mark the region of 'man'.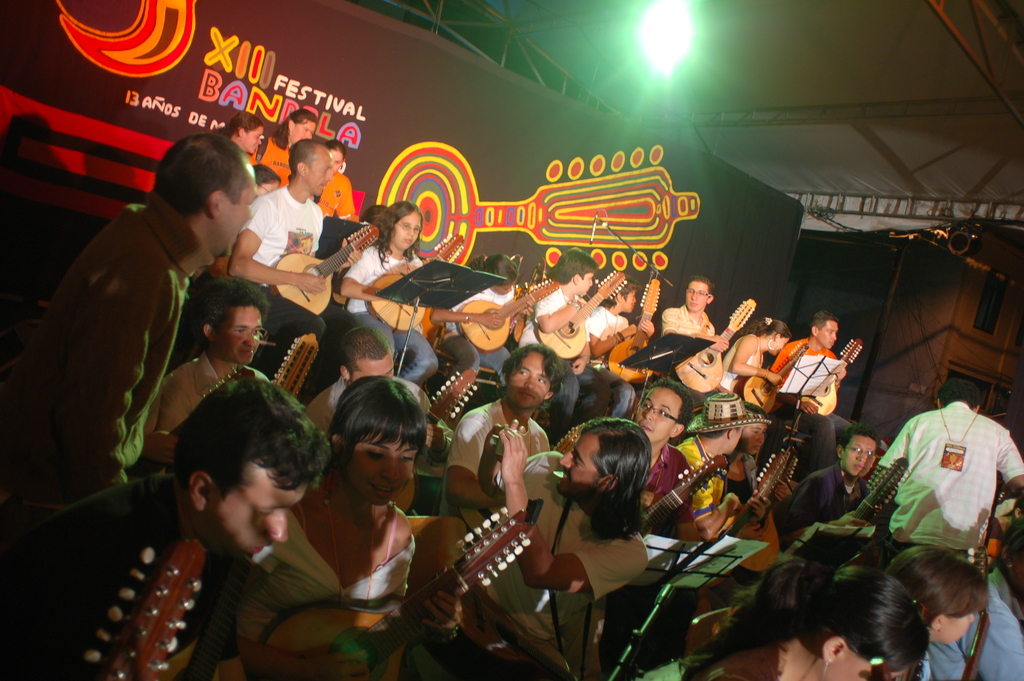
Region: (left=783, top=422, right=879, bottom=530).
